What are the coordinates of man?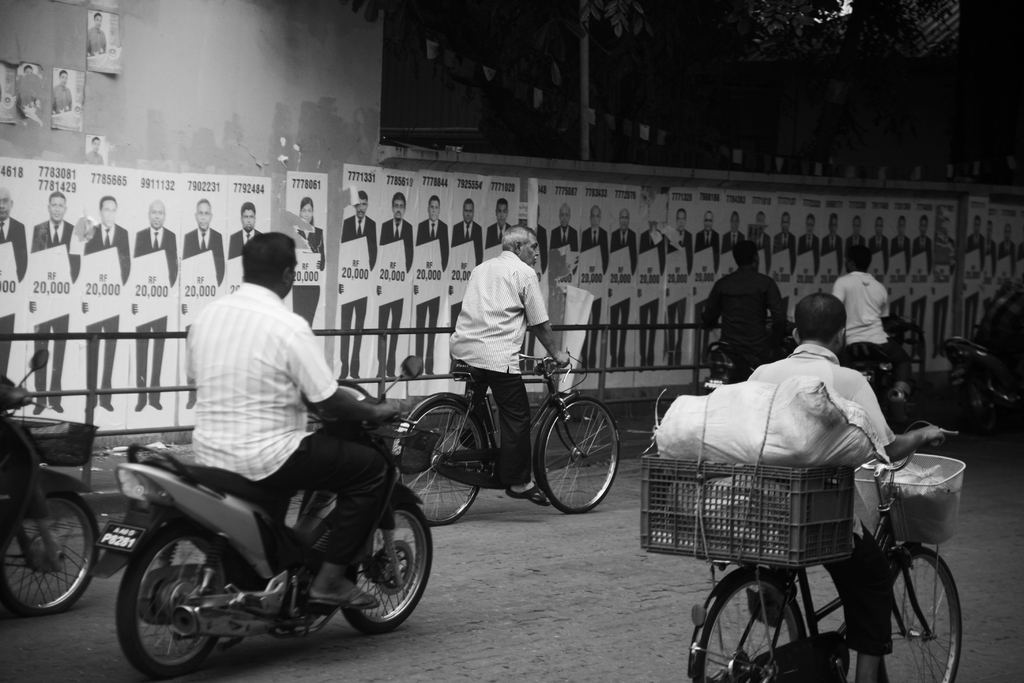
28, 190, 81, 417.
